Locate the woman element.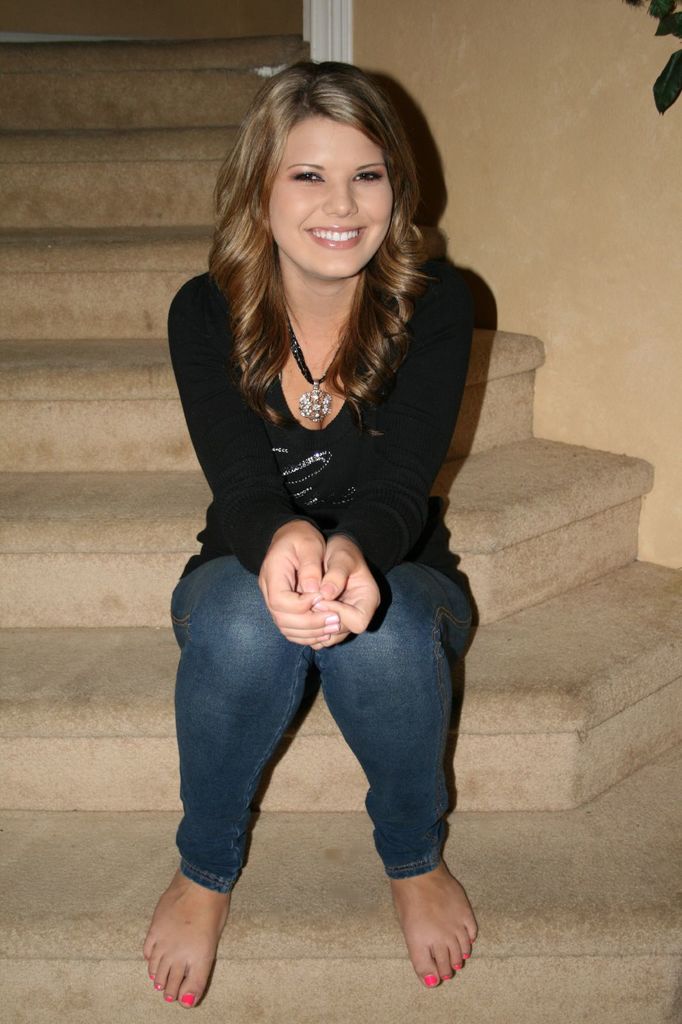
Element bbox: detection(138, 54, 486, 1014).
